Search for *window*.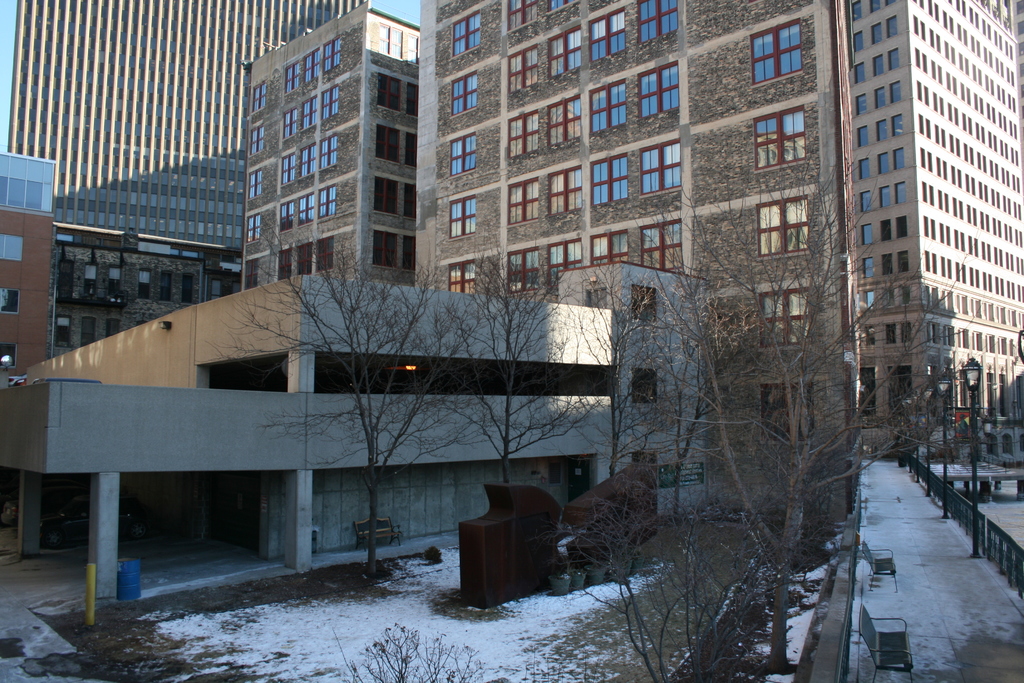
Found at left=876, top=190, right=886, bottom=210.
